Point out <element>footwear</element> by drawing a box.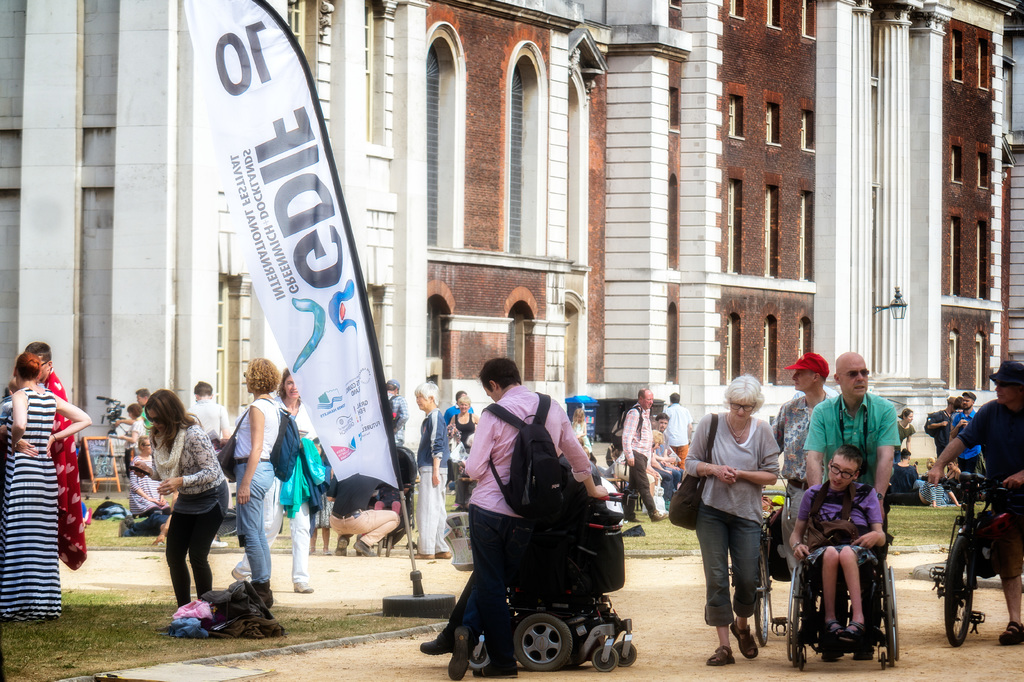
bbox(998, 619, 1023, 647).
